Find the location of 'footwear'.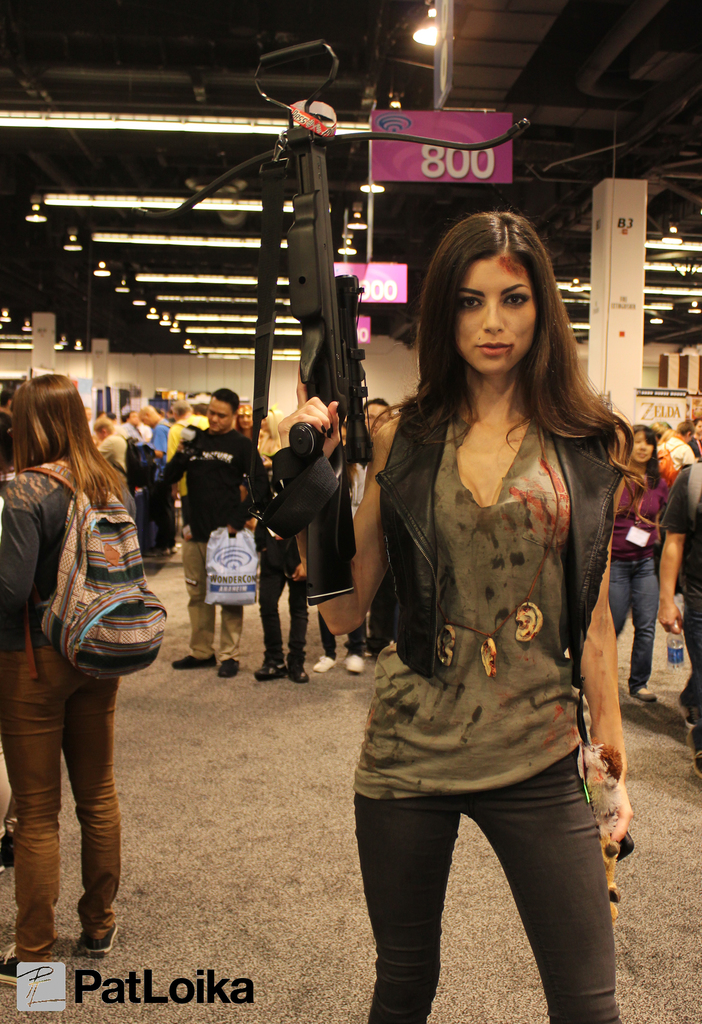
Location: 210:655:238:671.
